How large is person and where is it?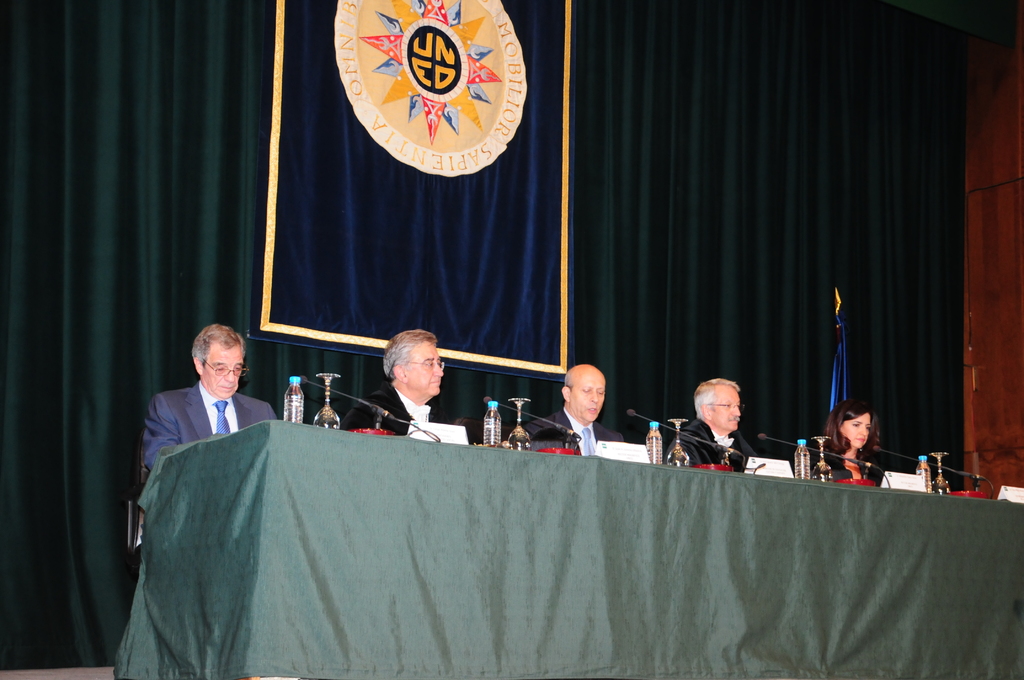
Bounding box: box(514, 360, 624, 452).
